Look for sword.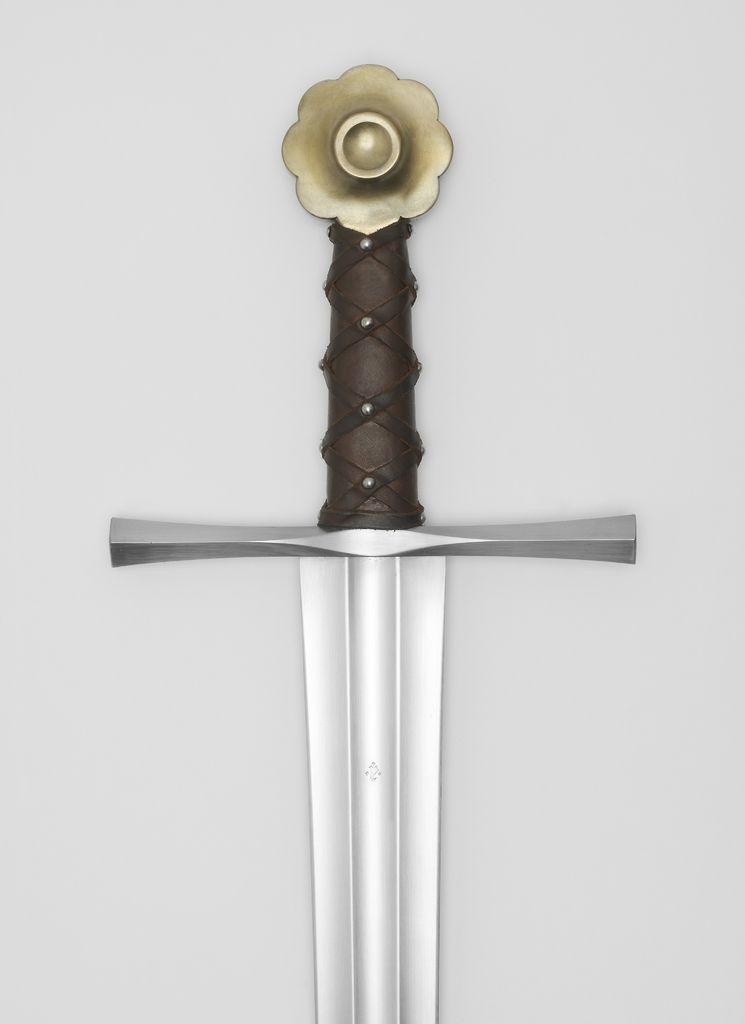
Found: rect(109, 63, 634, 1023).
